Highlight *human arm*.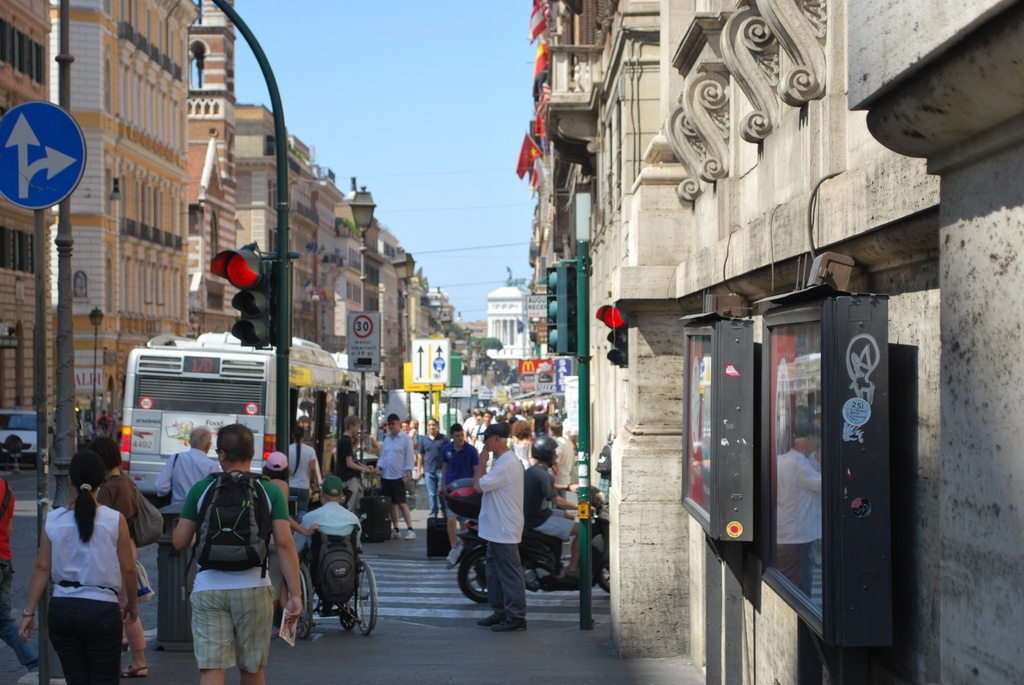
Highlighted region: 526, 437, 536, 468.
